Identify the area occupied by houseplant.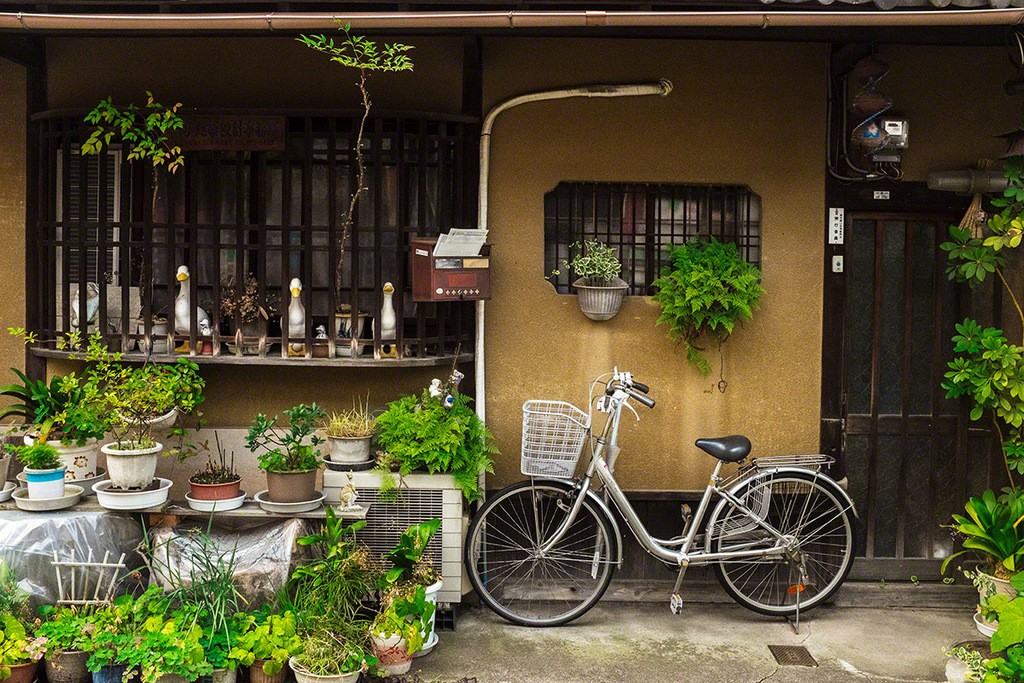
Area: box(88, 340, 211, 440).
